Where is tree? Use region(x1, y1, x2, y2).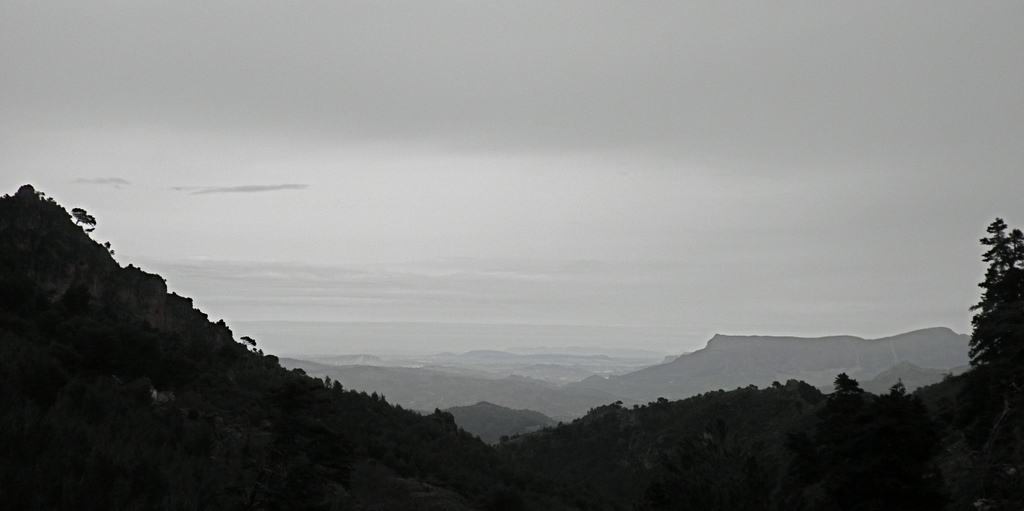
region(963, 212, 1023, 372).
